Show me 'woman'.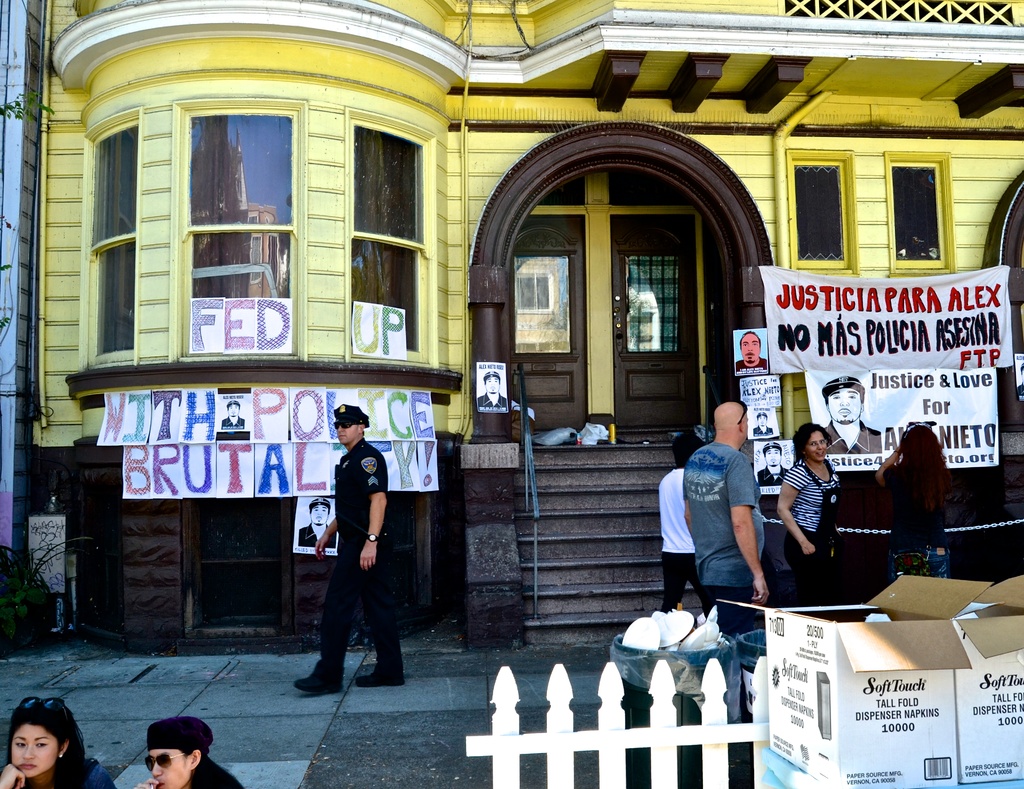
'woman' is here: box(887, 424, 963, 568).
